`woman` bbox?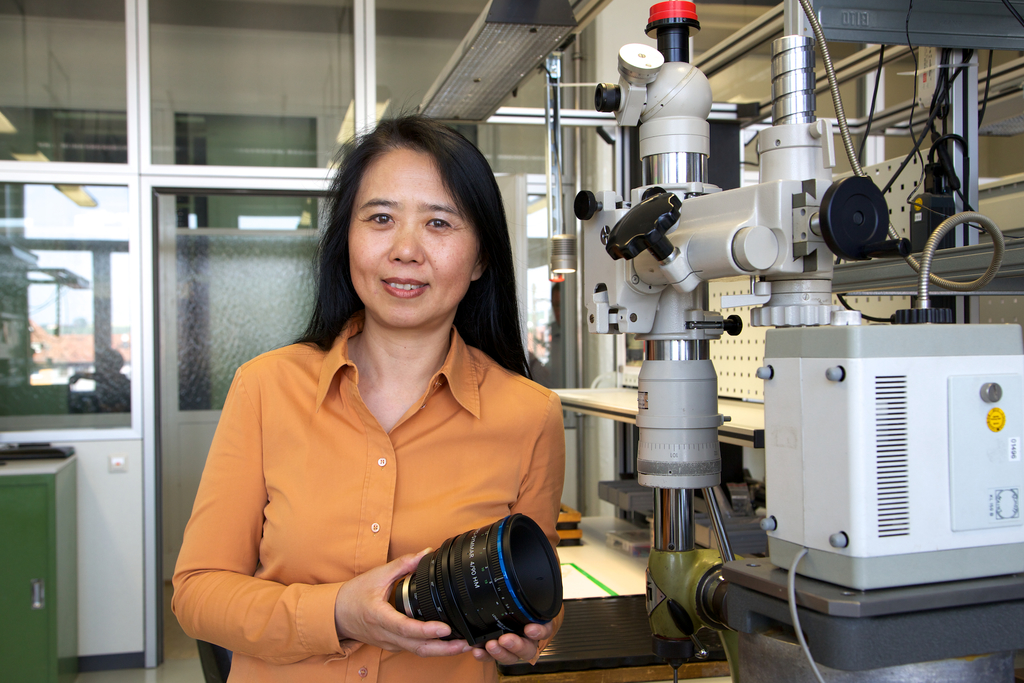
[174,140,578,682]
